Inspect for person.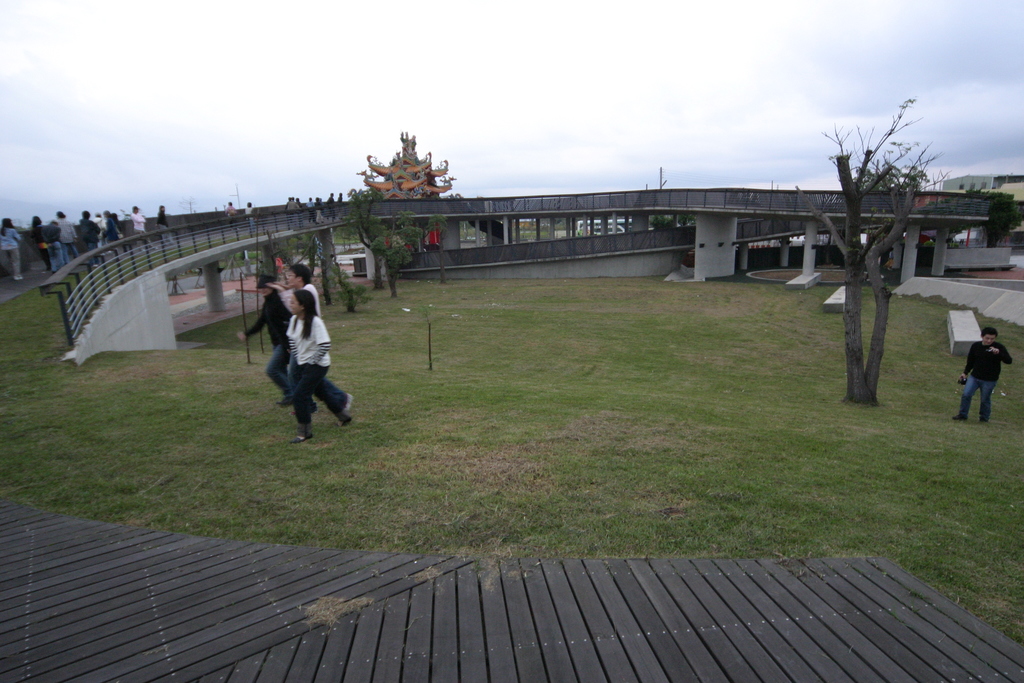
Inspection: (957,320,1011,429).
